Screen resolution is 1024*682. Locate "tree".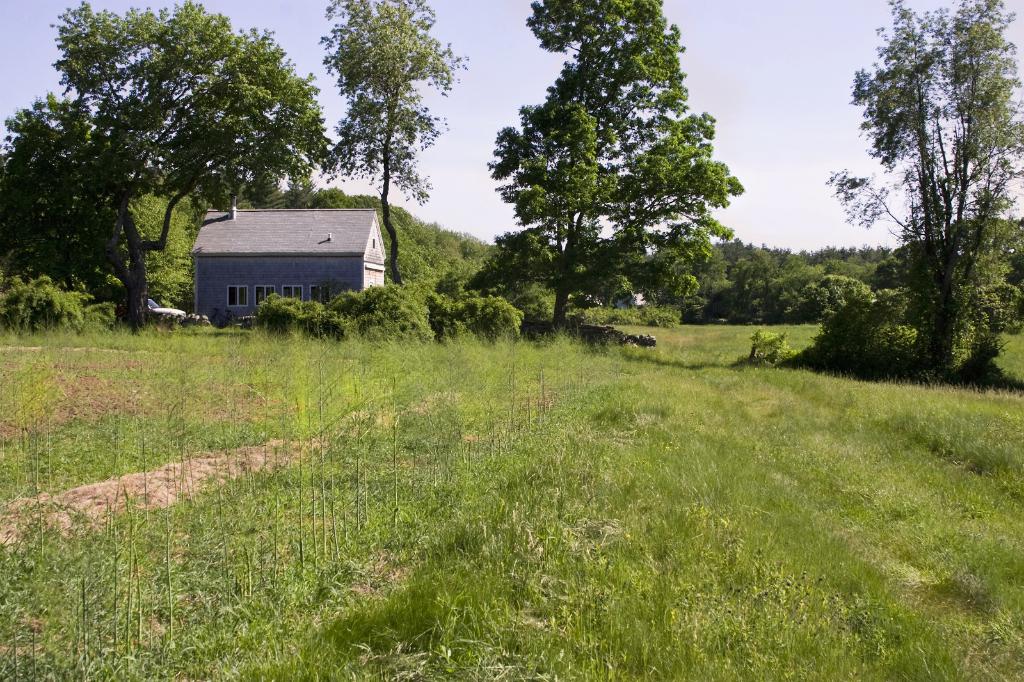
[left=312, top=0, right=461, bottom=278].
